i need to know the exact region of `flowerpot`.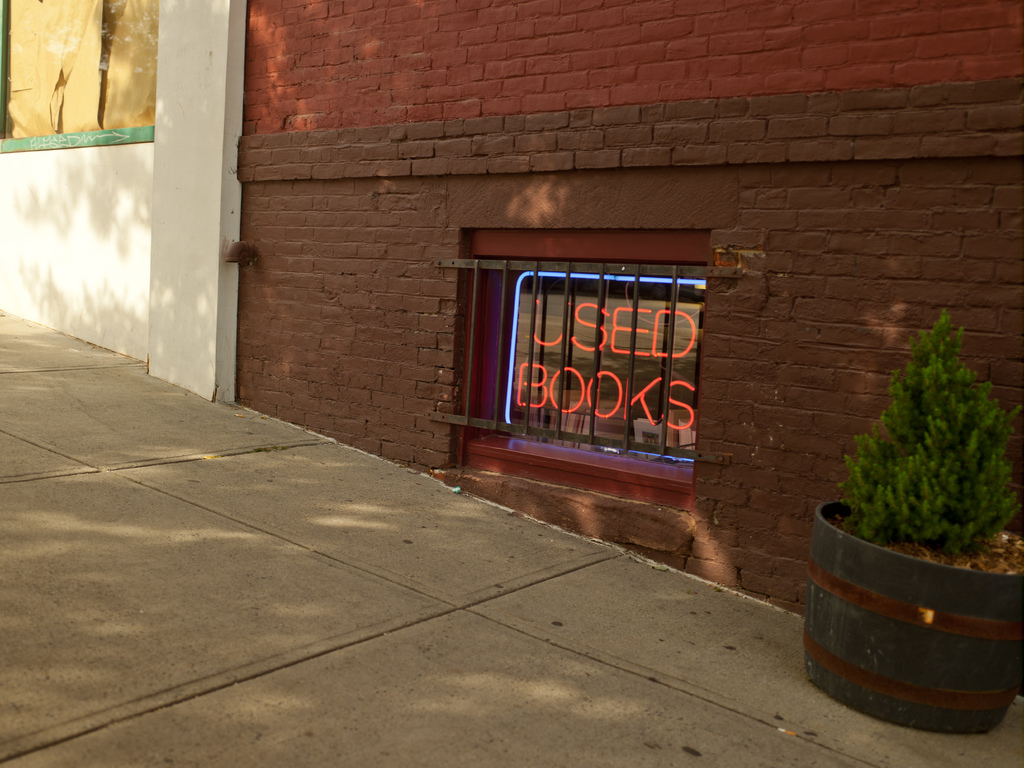
Region: (left=817, top=471, right=1014, bottom=726).
